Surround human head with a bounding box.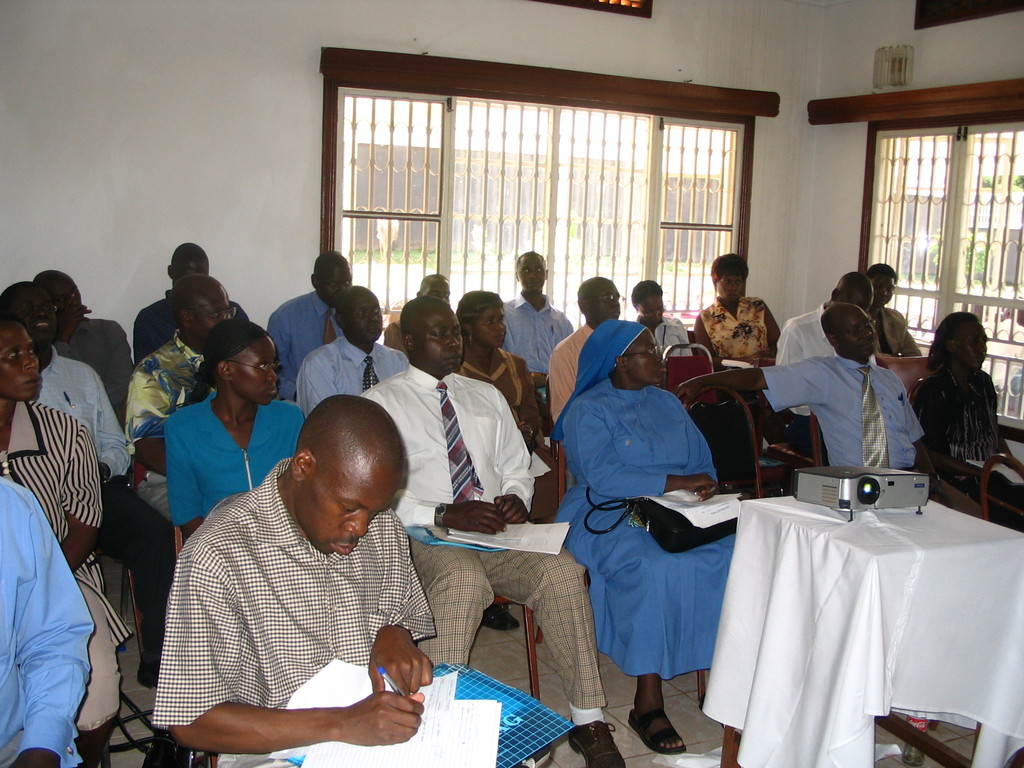
929/311/987/373.
